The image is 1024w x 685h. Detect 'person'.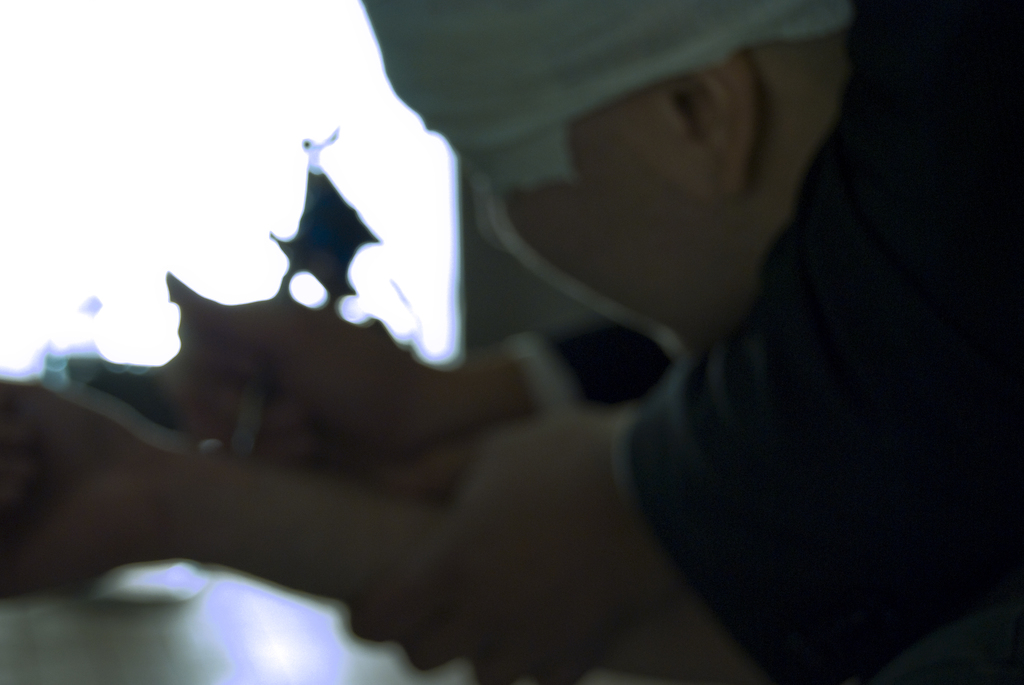
Detection: box=[0, 0, 1023, 684].
